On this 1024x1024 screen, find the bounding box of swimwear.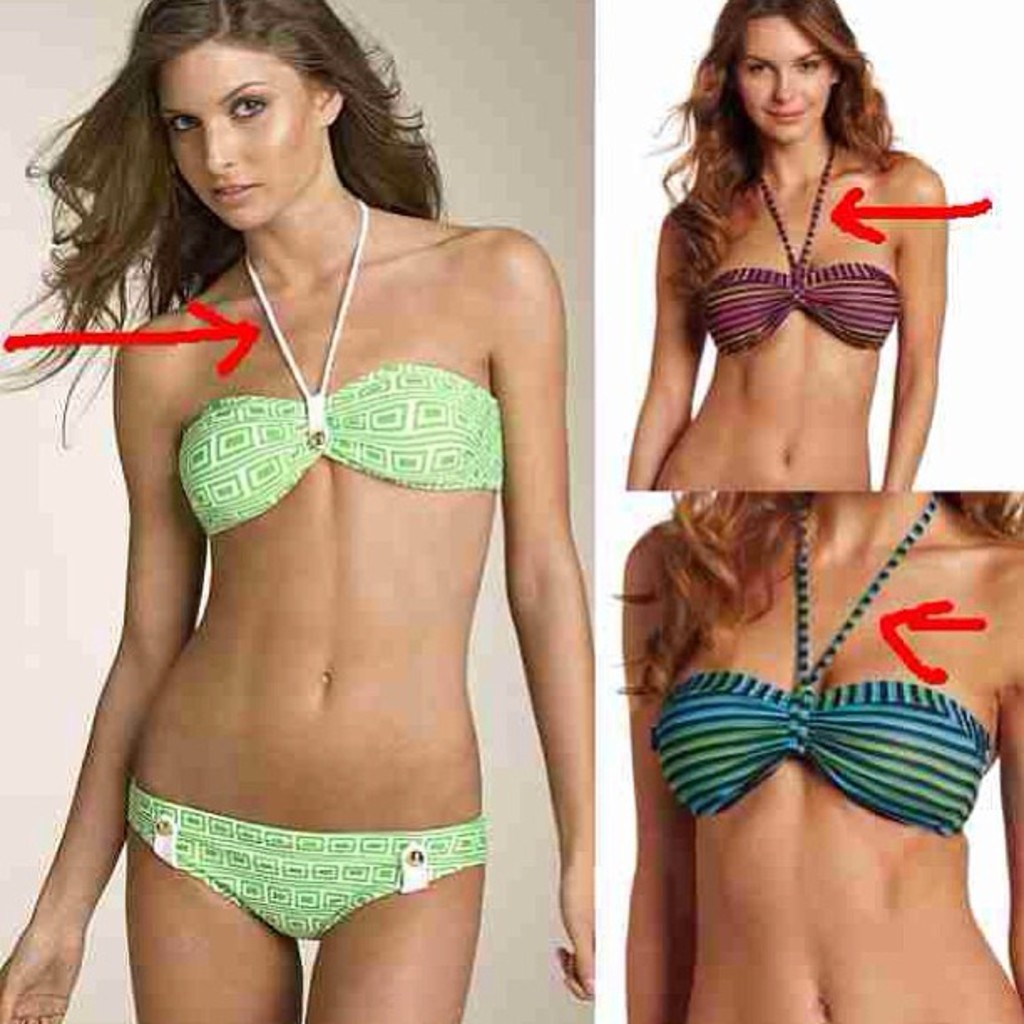
Bounding box: (127,778,495,949).
